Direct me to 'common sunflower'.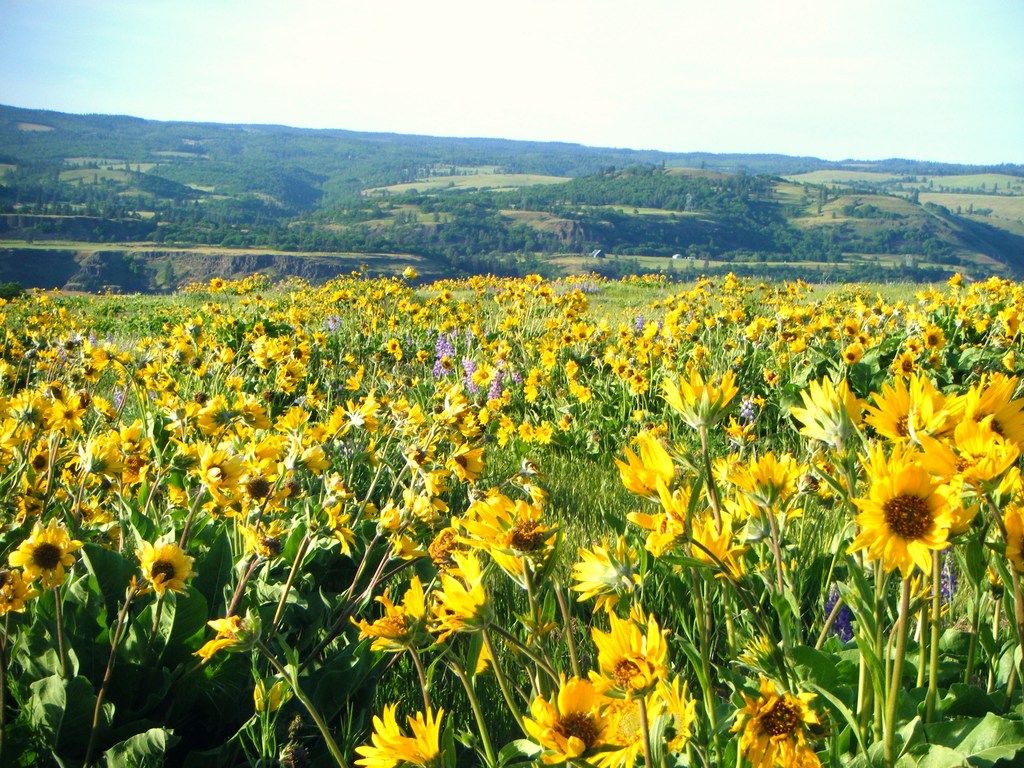
Direction: 473:365:493:390.
